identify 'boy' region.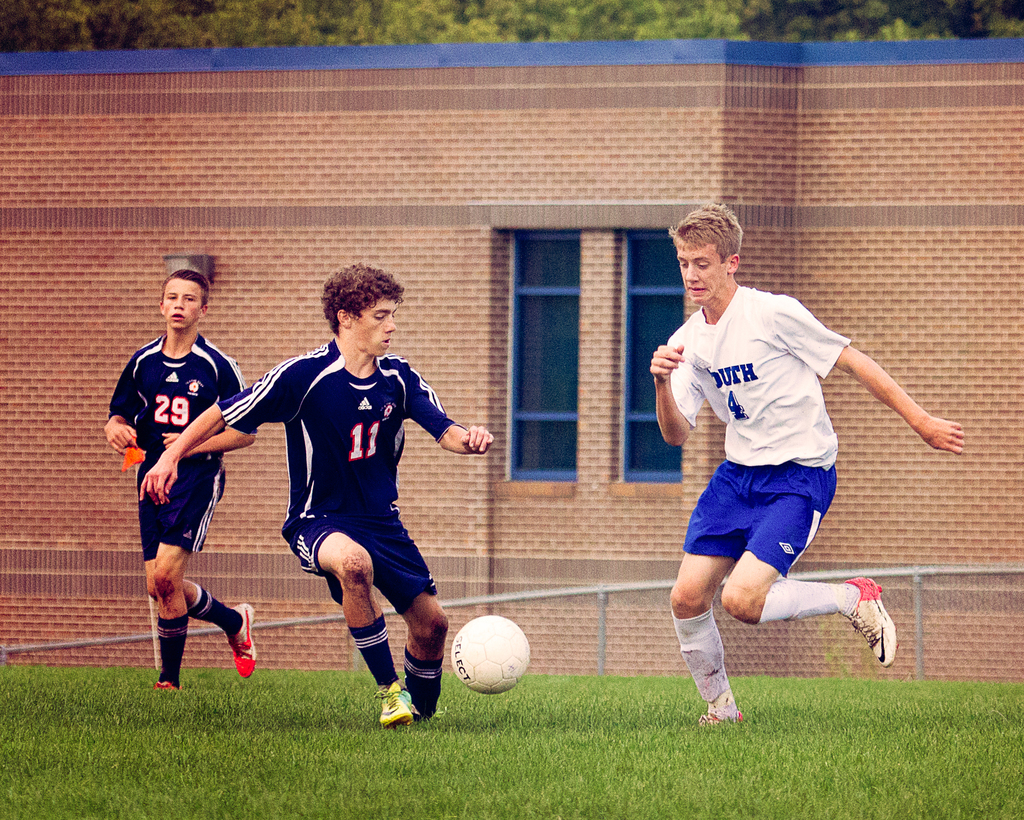
Region: rect(652, 206, 966, 719).
